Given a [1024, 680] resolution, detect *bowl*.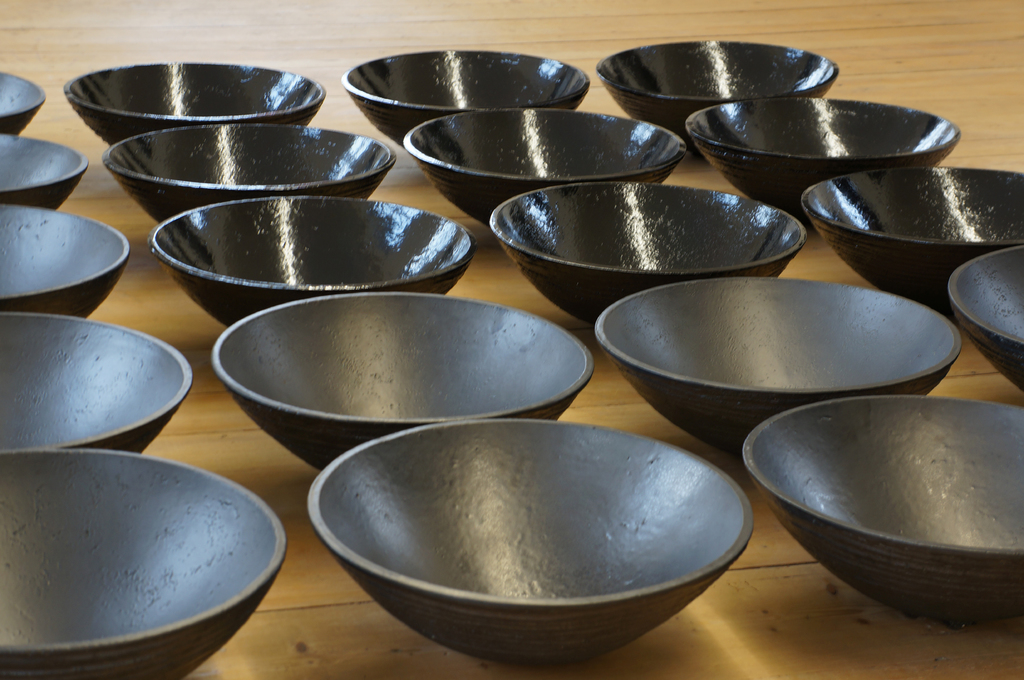
bbox(740, 395, 1023, 624).
